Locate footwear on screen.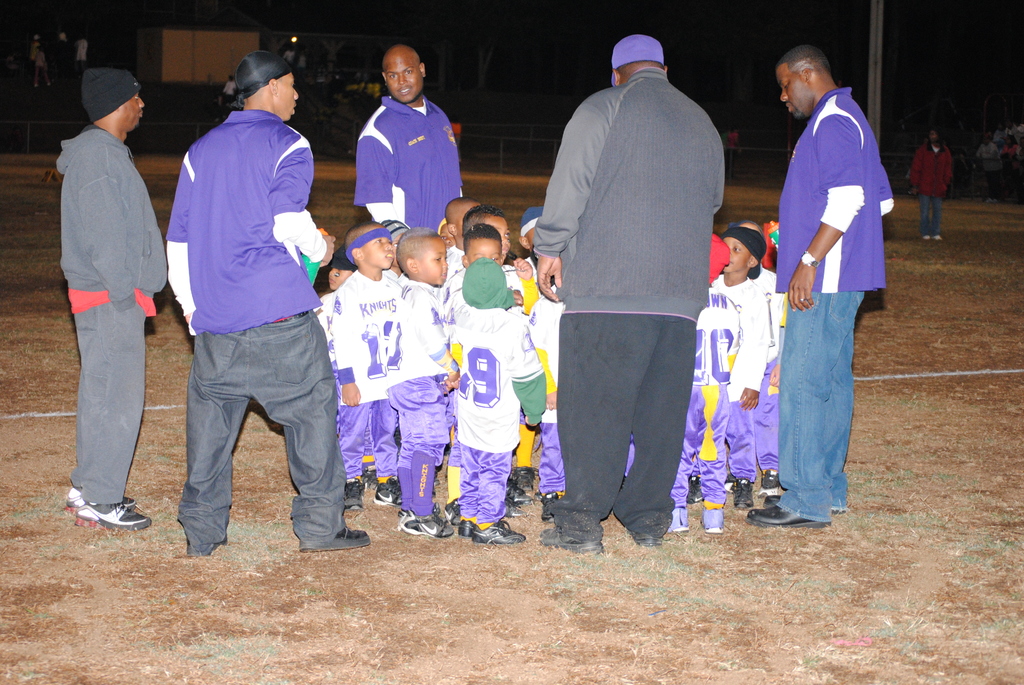
On screen at bbox=[506, 478, 532, 501].
